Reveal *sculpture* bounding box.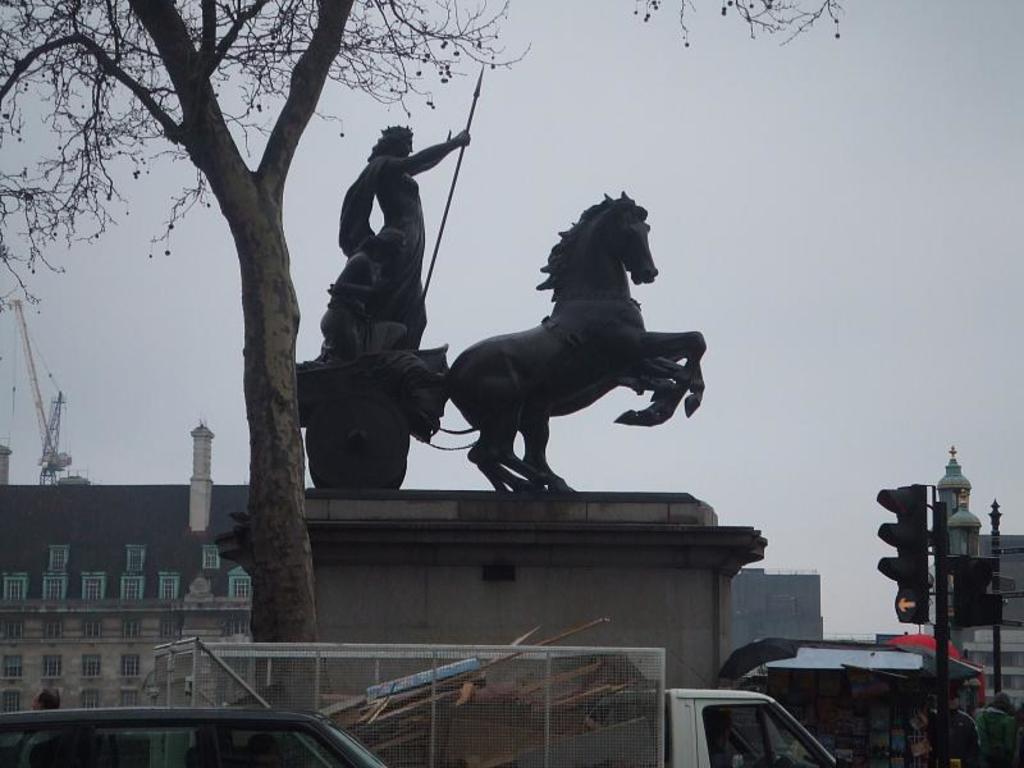
Revealed: x1=297 y1=221 x2=445 y2=504.
